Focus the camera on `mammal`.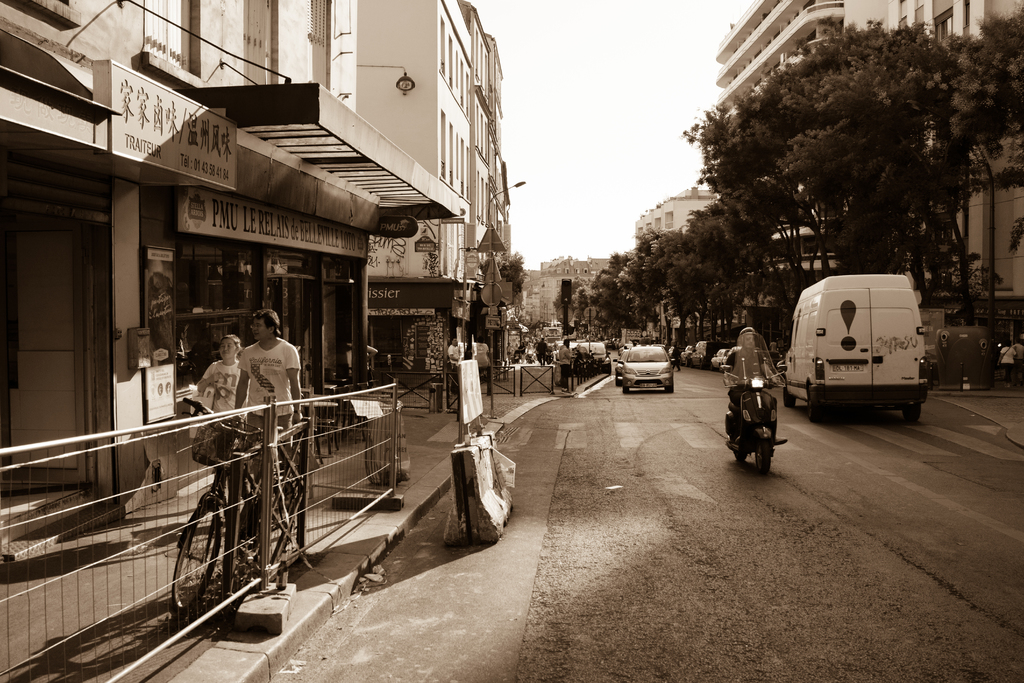
Focus region: region(998, 343, 1014, 384).
